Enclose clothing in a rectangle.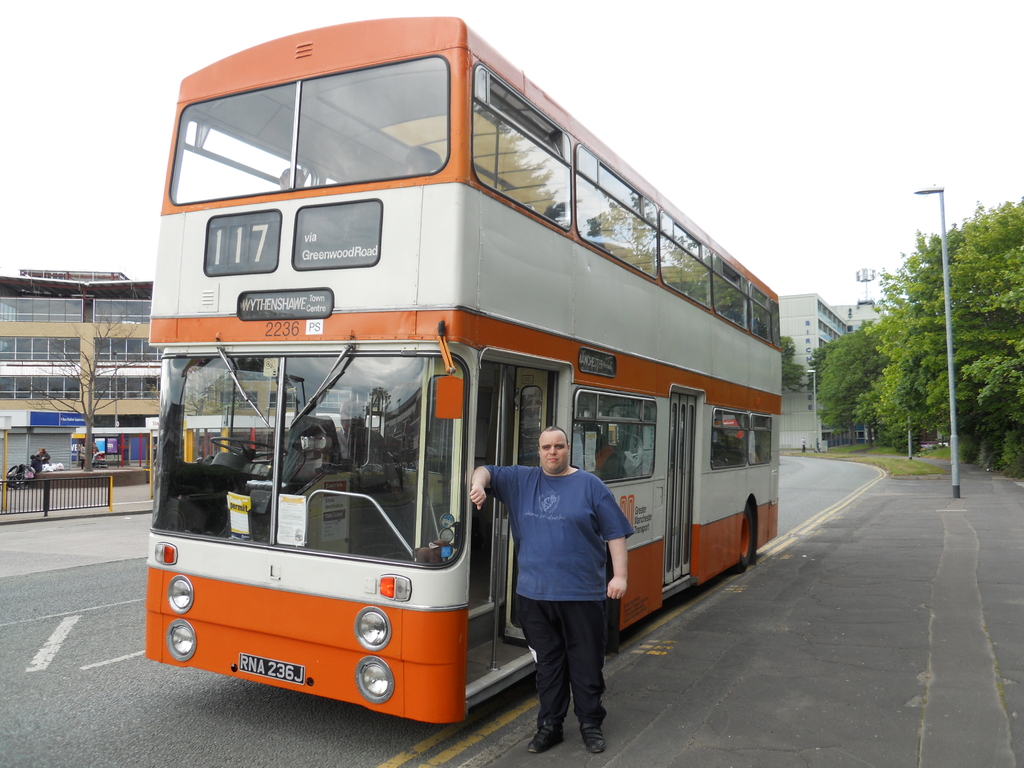
x1=474, y1=462, x2=647, y2=745.
